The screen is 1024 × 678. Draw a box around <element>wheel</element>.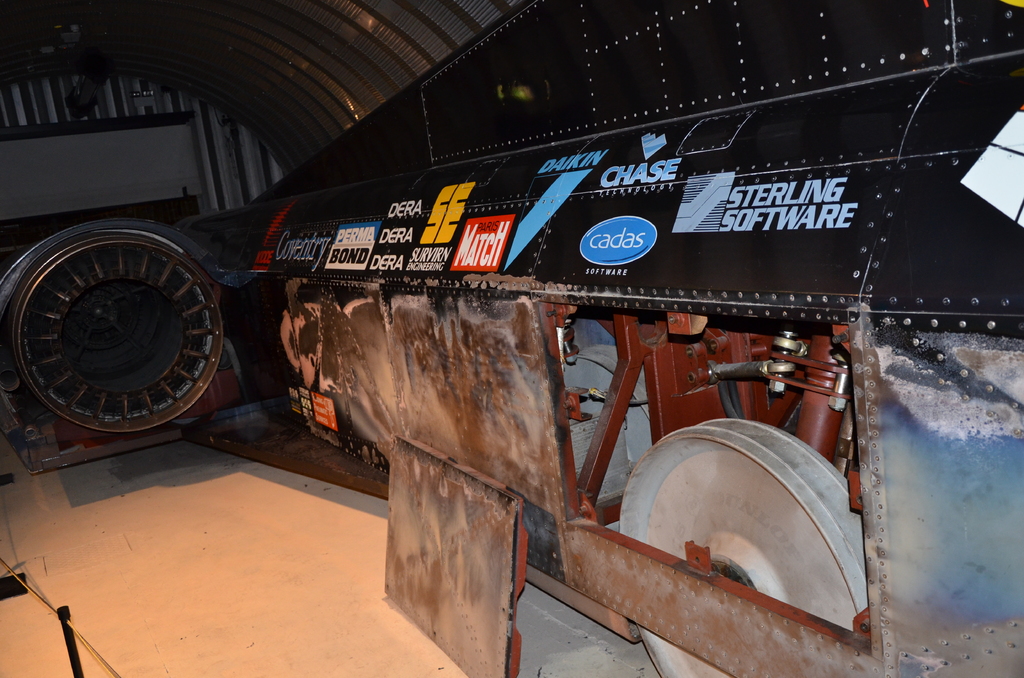
region(609, 419, 866, 677).
